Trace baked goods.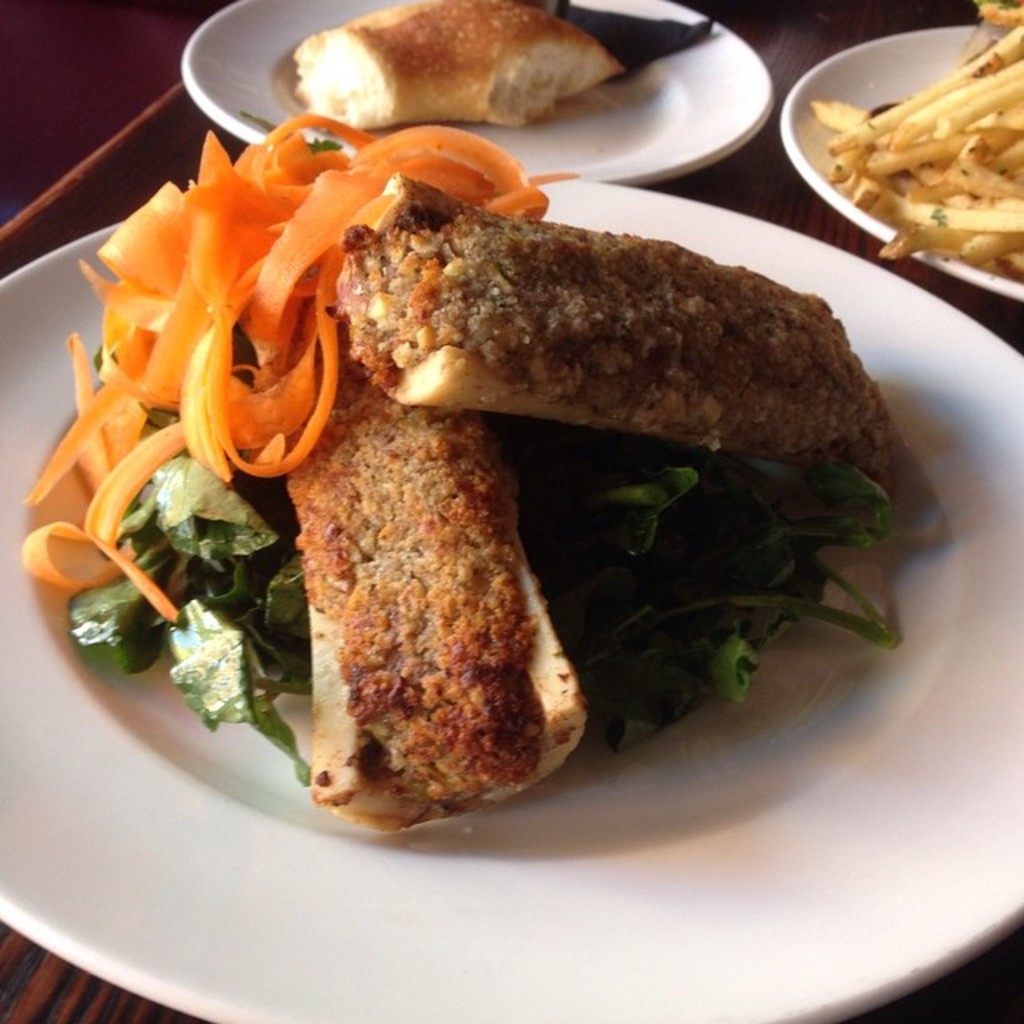
Traced to left=288, top=0, right=624, bottom=134.
